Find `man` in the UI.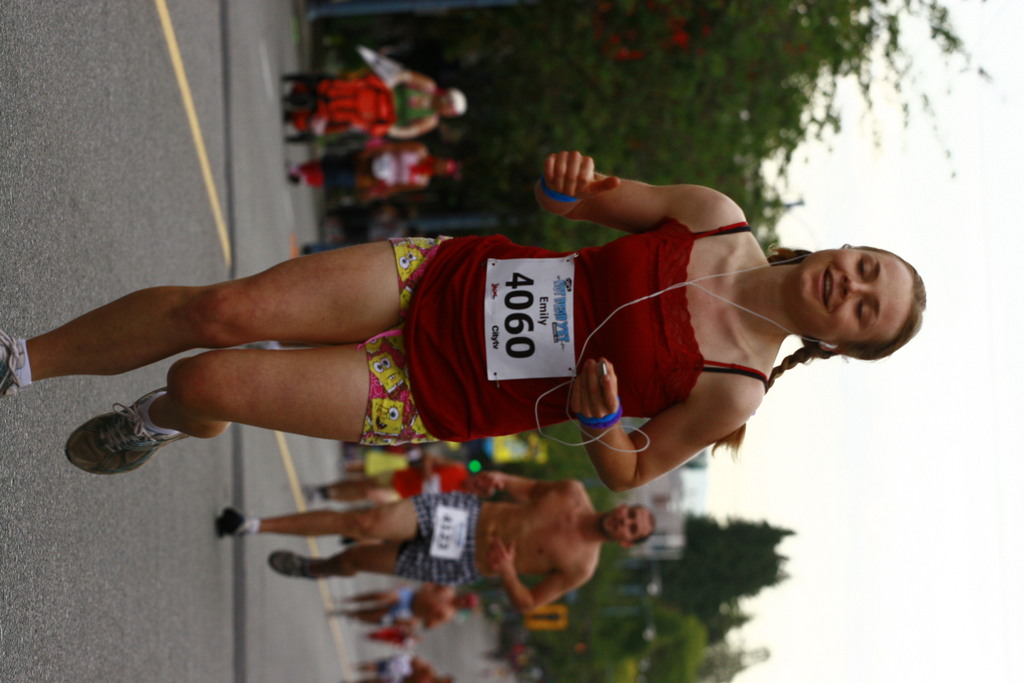
UI element at box(341, 577, 500, 629).
